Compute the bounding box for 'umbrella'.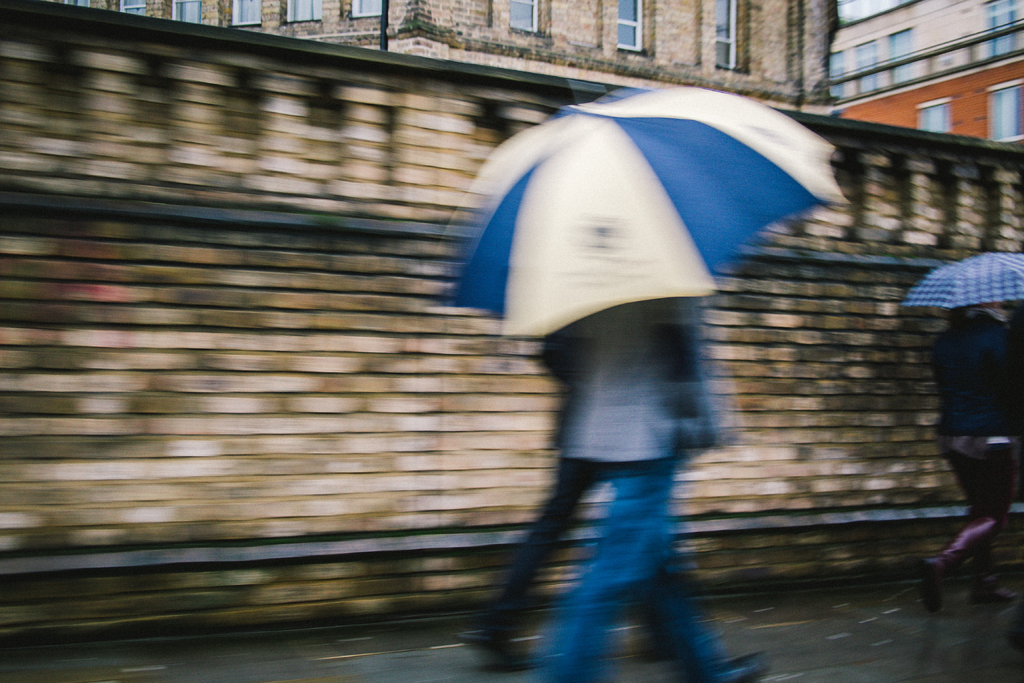
x1=391, y1=72, x2=852, y2=357.
